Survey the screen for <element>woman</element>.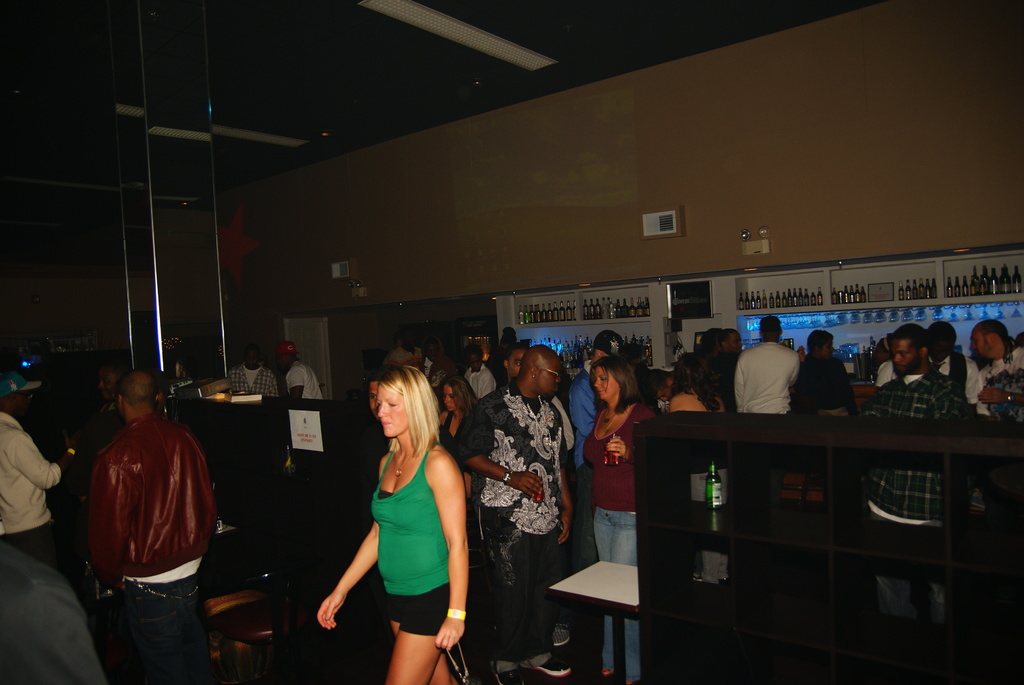
Survey found: {"x1": 431, "y1": 377, "x2": 486, "y2": 515}.
